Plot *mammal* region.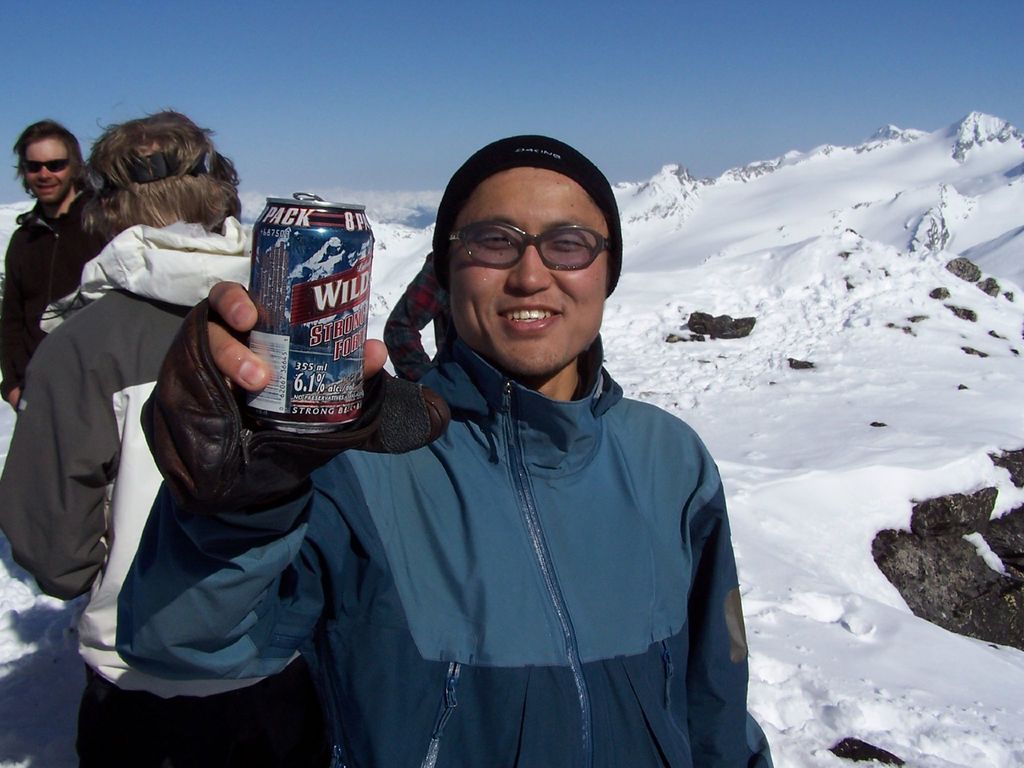
Plotted at {"x1": 0, "y1": 102, "x2": 260, "y2": 767}.
